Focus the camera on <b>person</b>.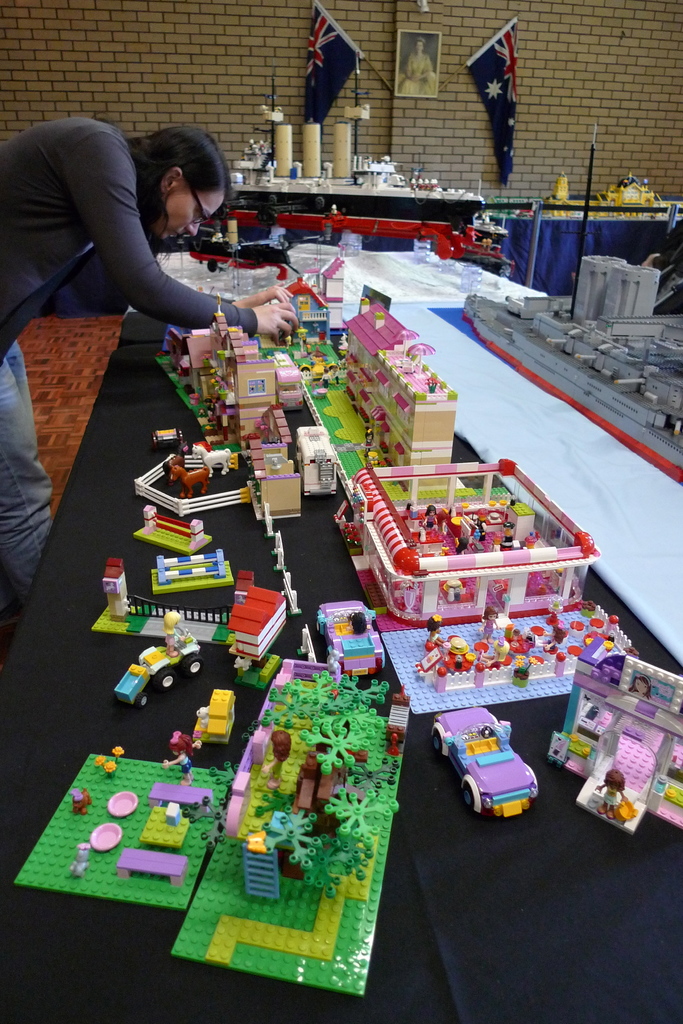
Focus region: 0/120/300/579.
